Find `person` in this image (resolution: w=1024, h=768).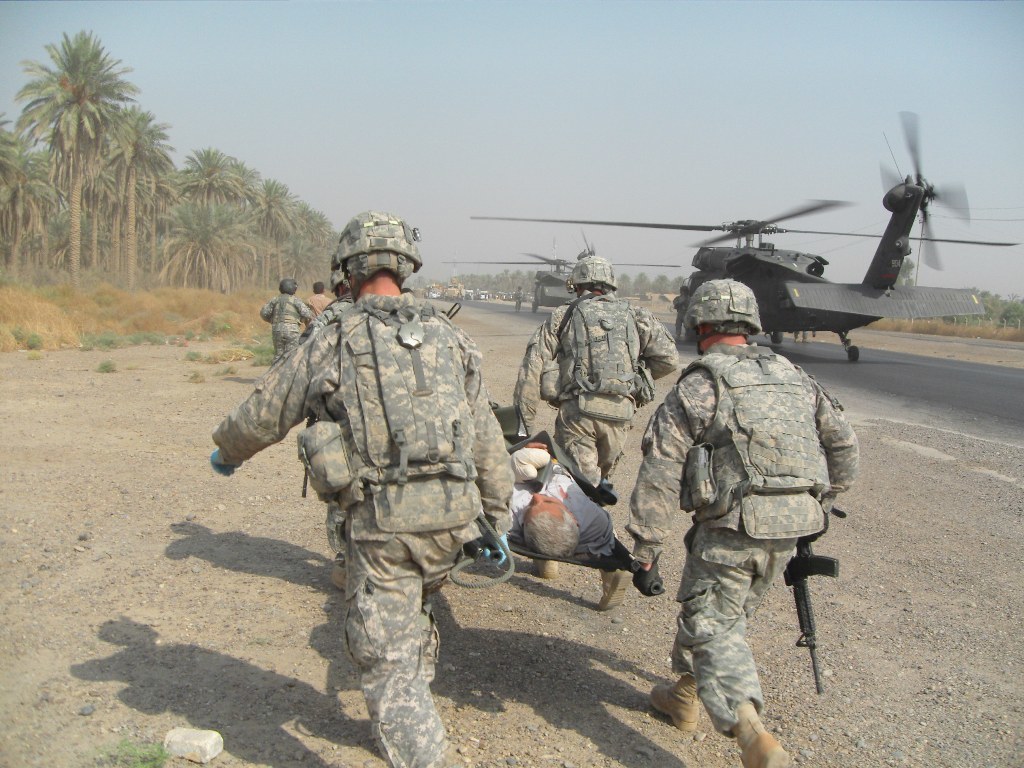
Rect(537, 256, 676, 608).
